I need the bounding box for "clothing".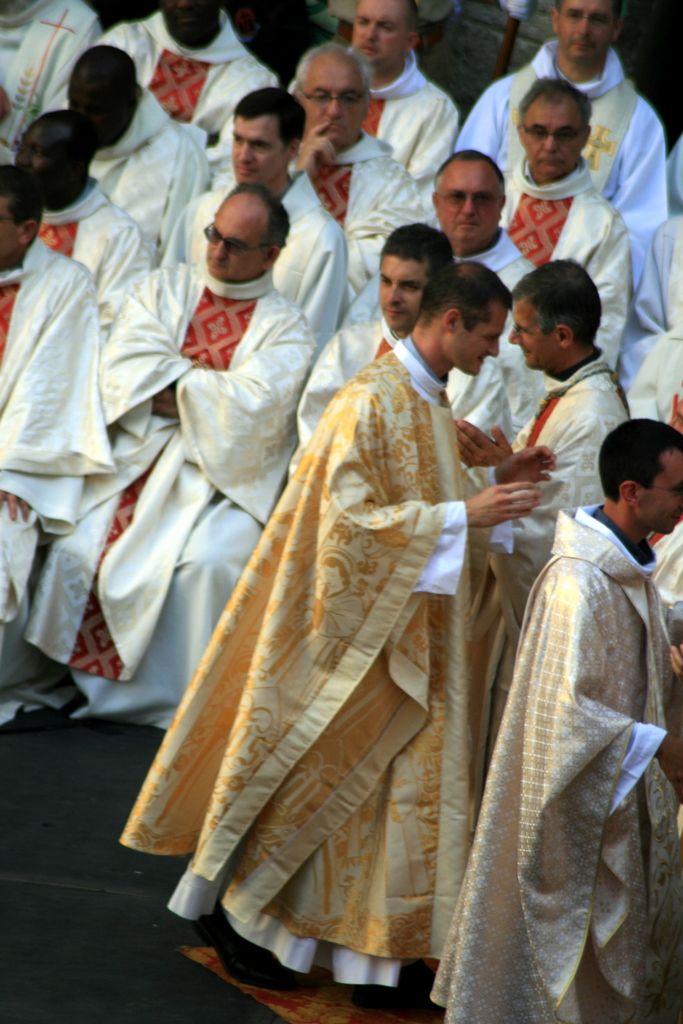
Here it is: pyautogui.locateOnScreen(416, 497, 682, 1023).
